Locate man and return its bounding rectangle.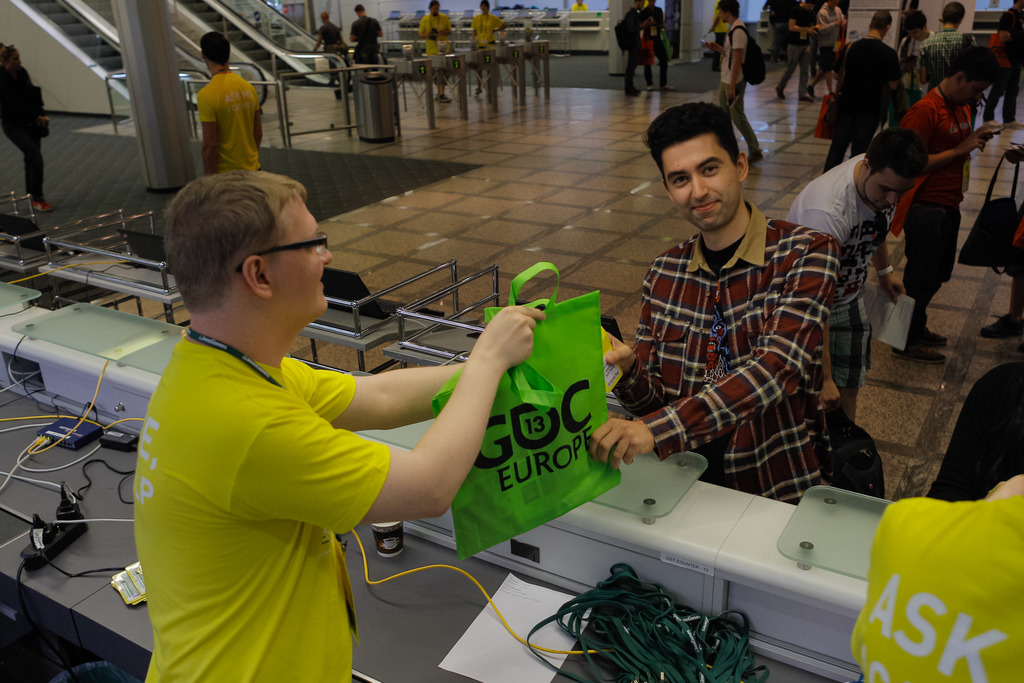
left=622, top=0, right=653, bottom=98.
